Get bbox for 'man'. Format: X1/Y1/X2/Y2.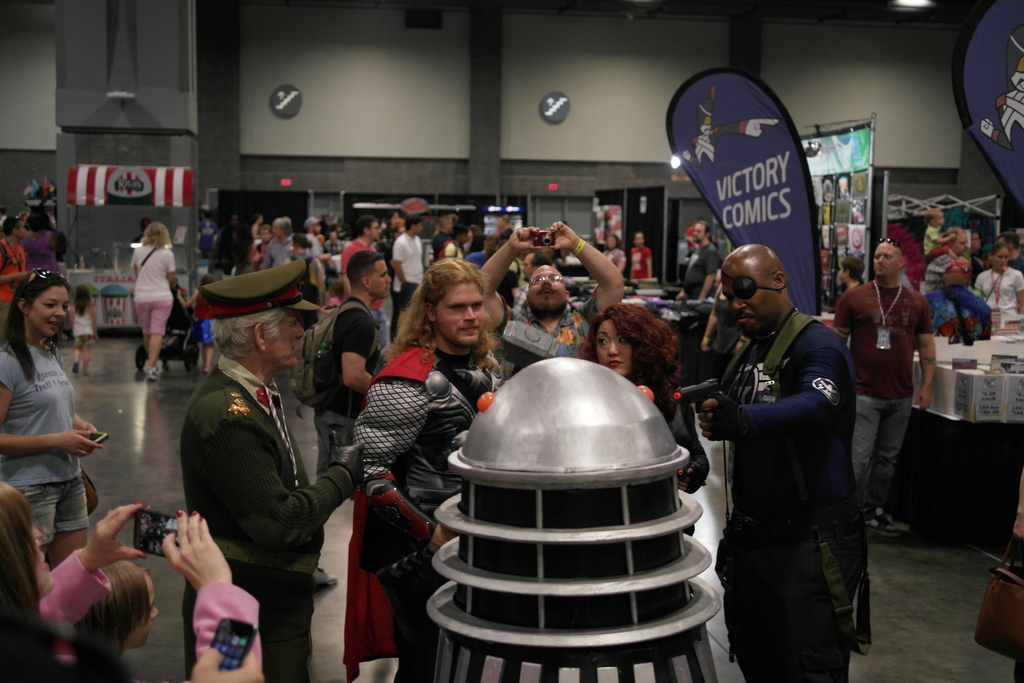
472/220/626/383.
